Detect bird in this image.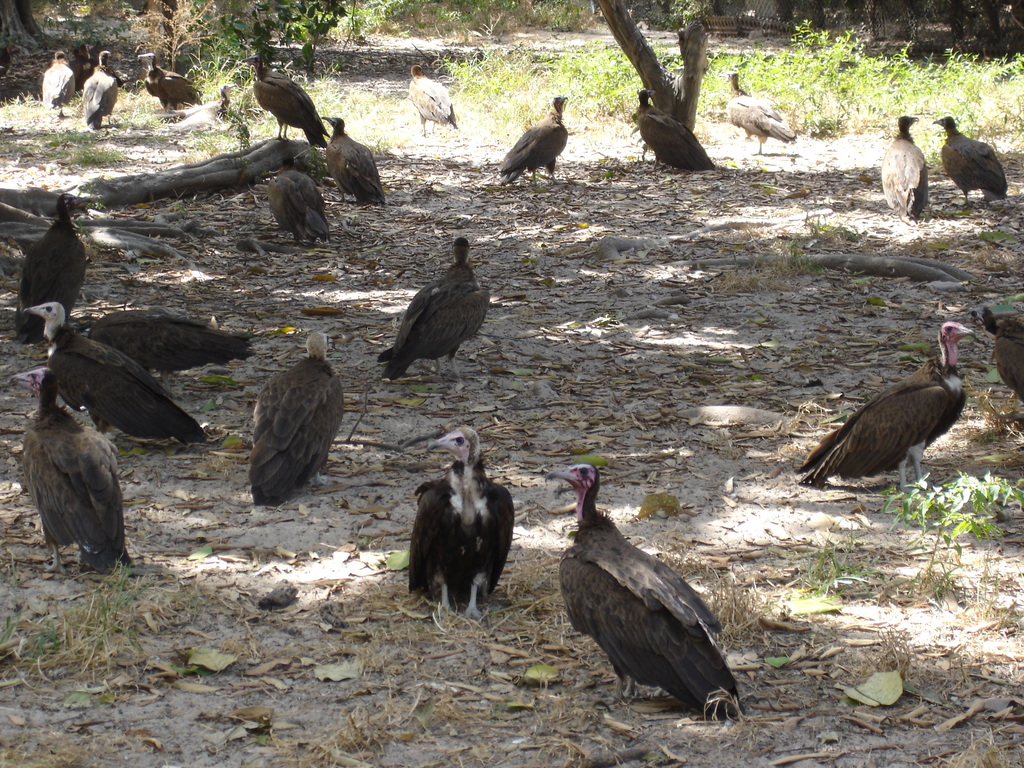
Detection: box(409, 425, 517, 622).
